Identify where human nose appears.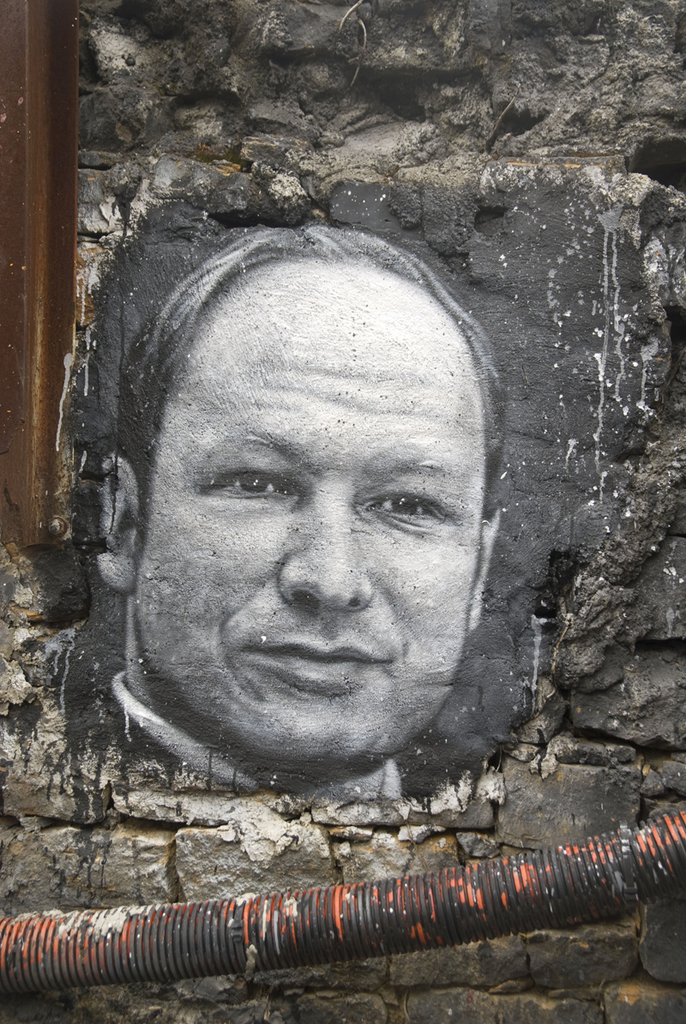
Appears at BBox(280, 489, 374, 611).
